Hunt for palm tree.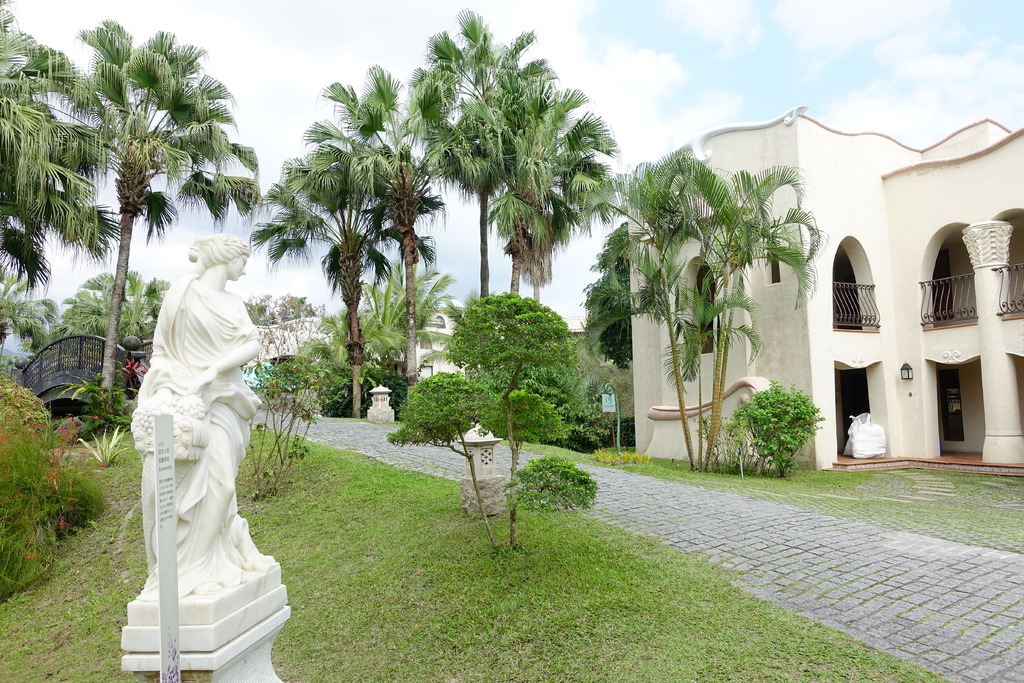
Hunted down at bbox=(248, 131, 418, 386).
